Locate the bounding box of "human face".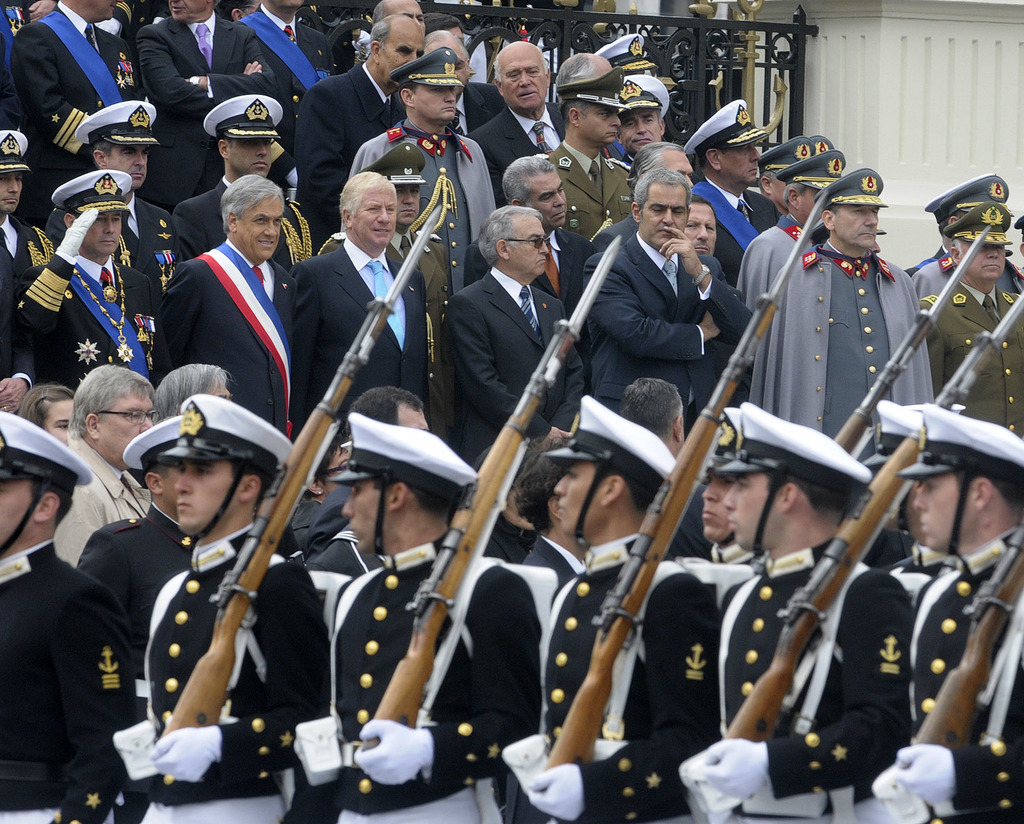
Bounding box: select_region(110, 144, 149, 186).
